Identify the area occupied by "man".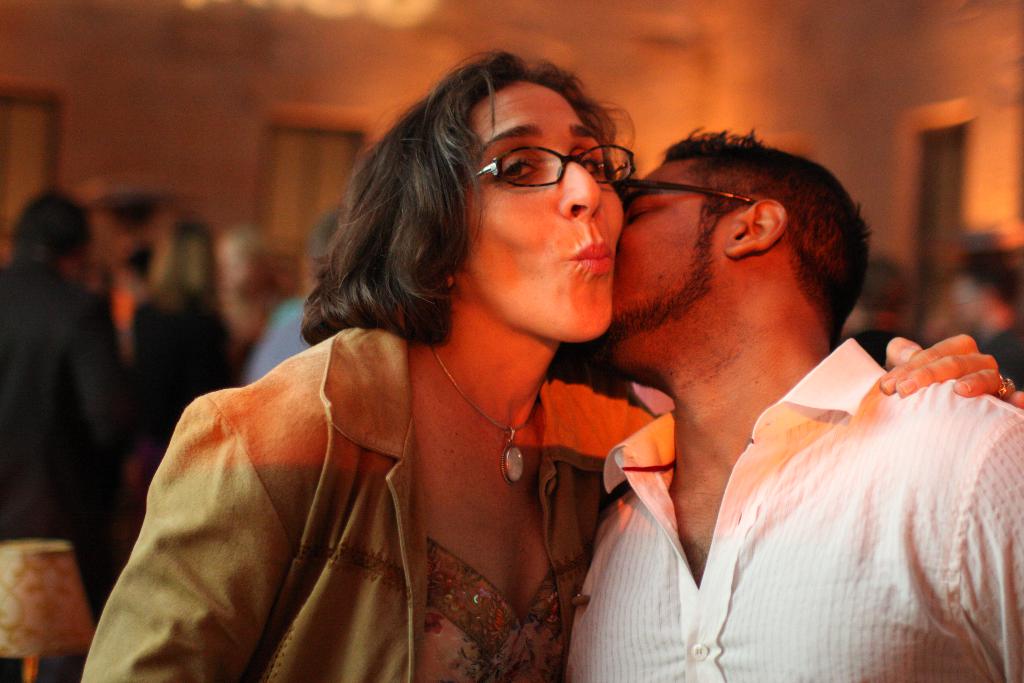
Area: 124,222,229,454.
